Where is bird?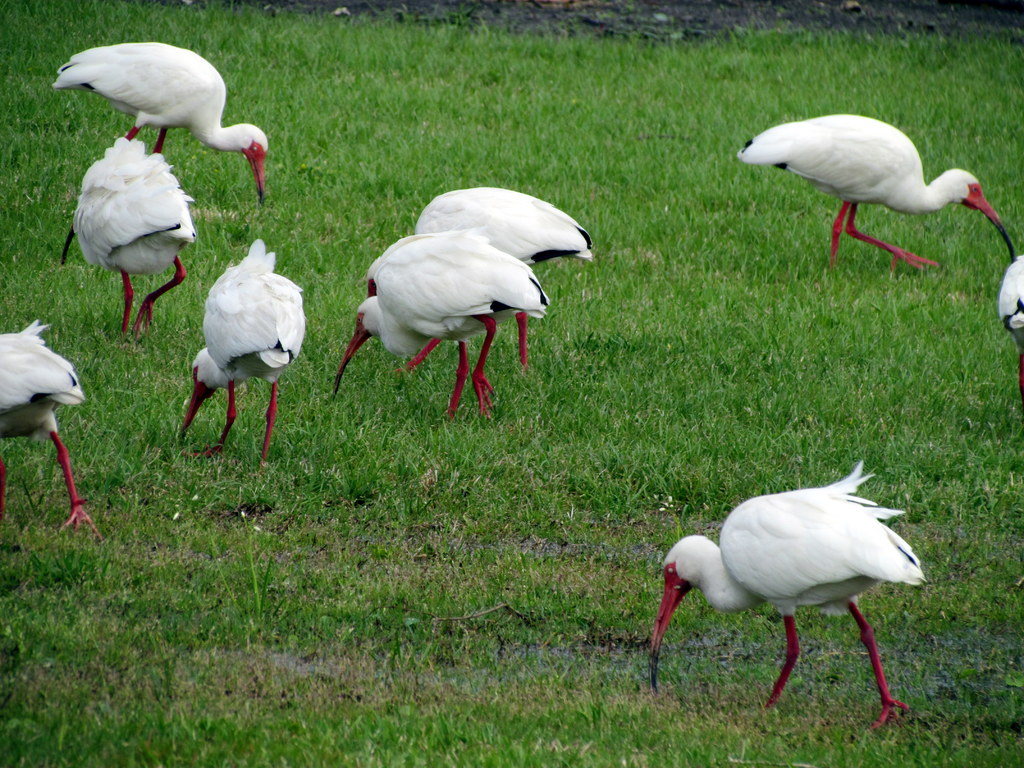
<bbox>0, 312, 119, 547</bbox>.
